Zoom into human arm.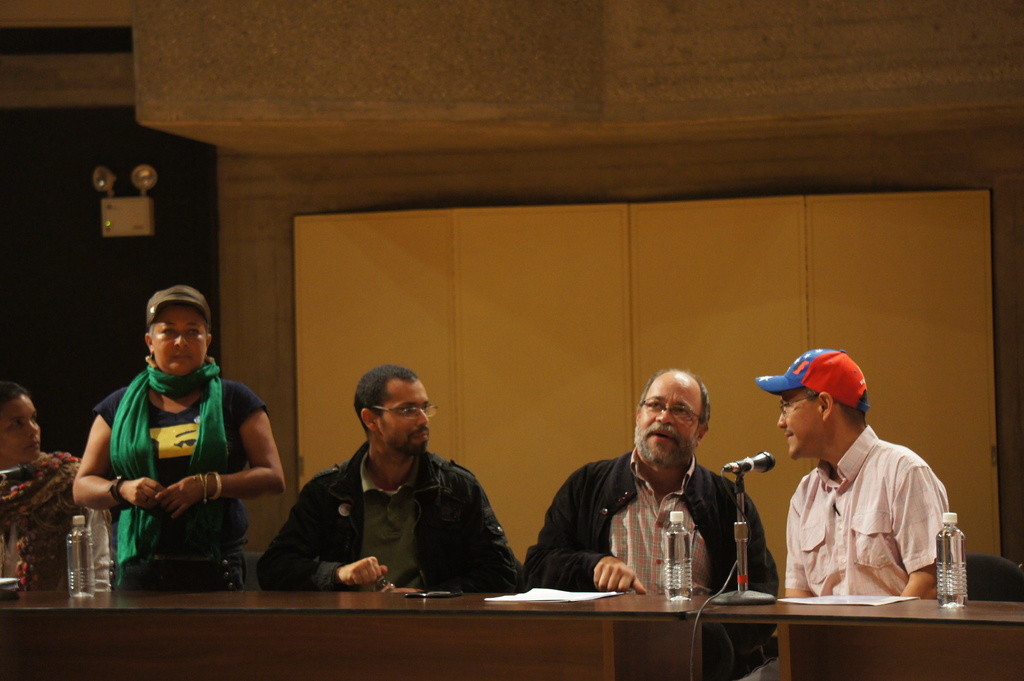
Zoom target: {"x1": 884, "y1": 448, "x2": 973, "y2": 602}.
